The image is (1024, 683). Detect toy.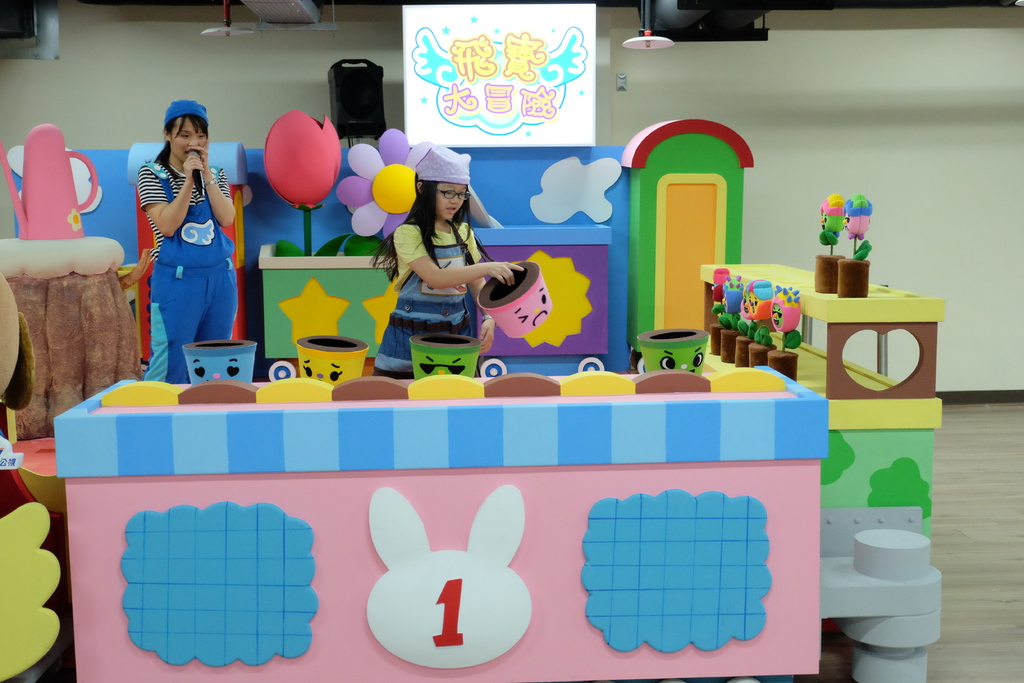
Detection: select_region(744, 277, 779, 345).
